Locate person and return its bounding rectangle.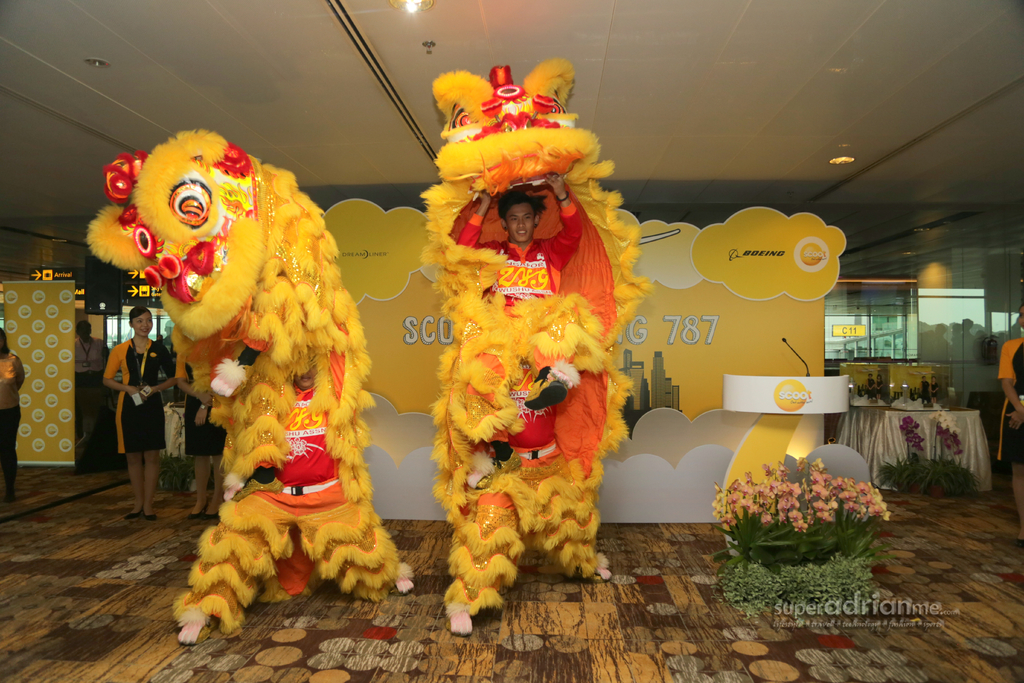
detection(100, 308, 174, 524).
